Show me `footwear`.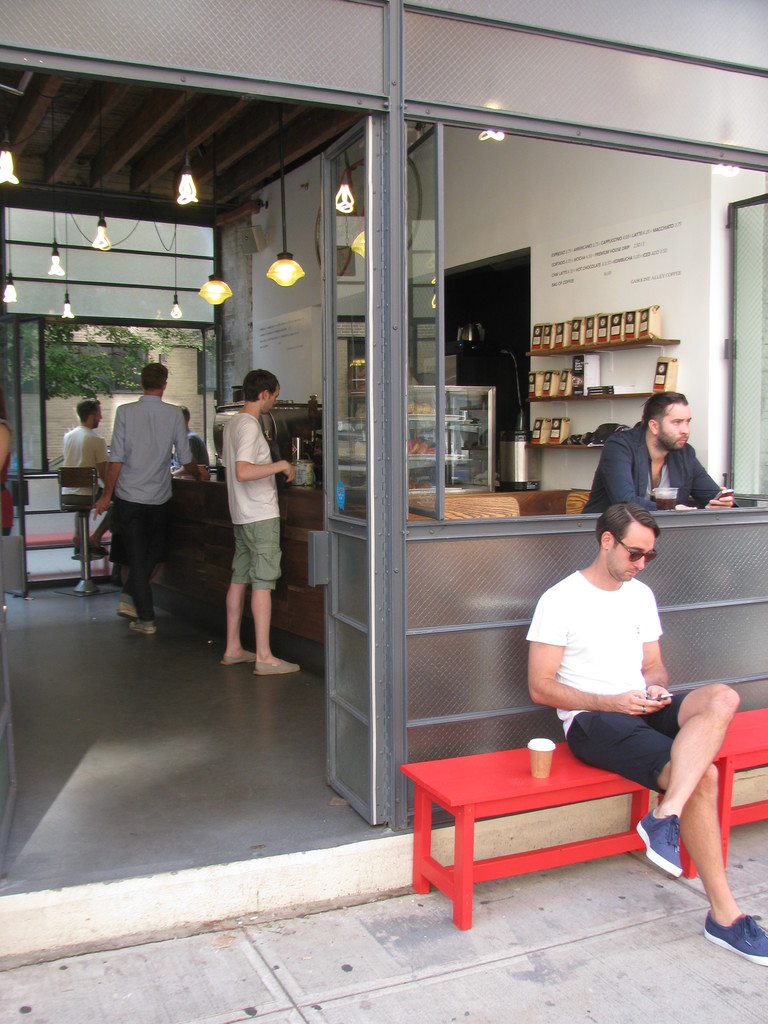
`footwear` is here: locate(113, 605, 145, 619).
